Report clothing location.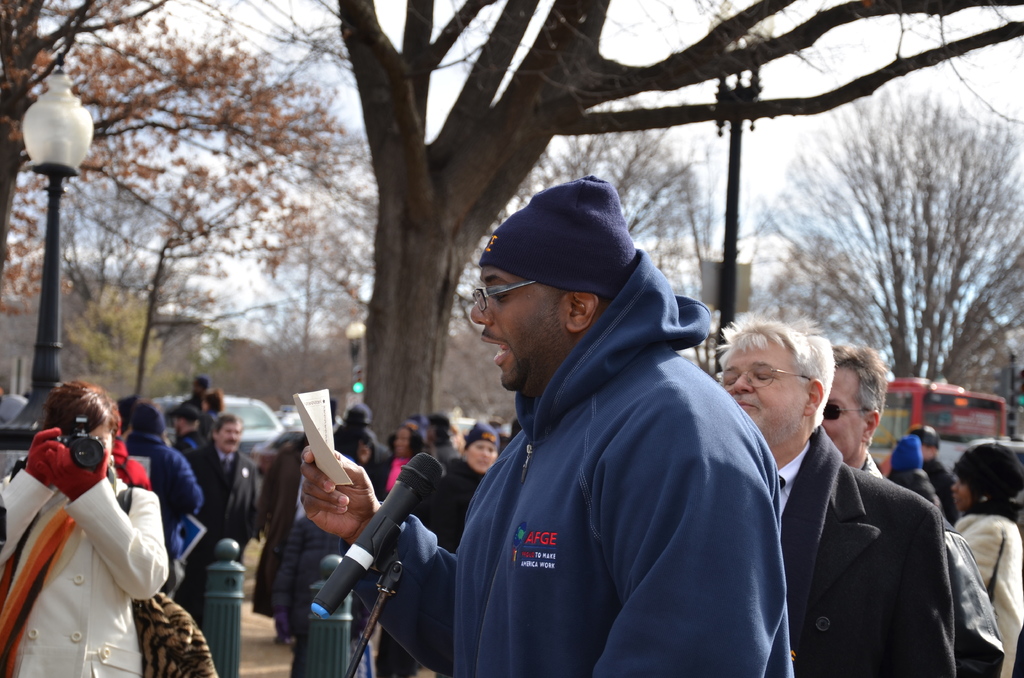
Report: BBox(949, 502, 1023, 677).
